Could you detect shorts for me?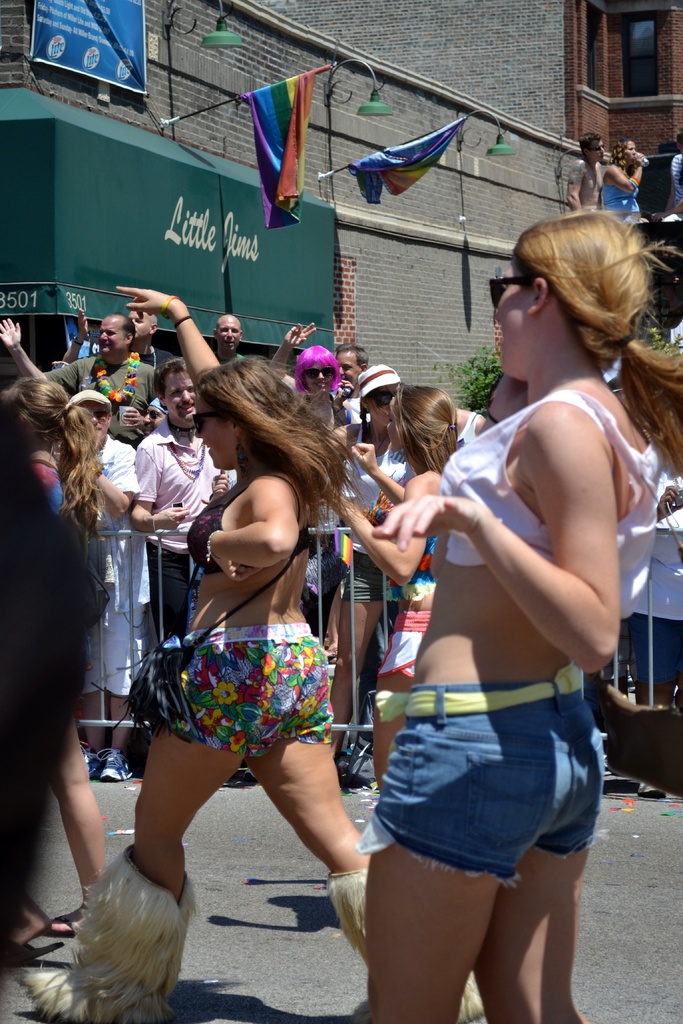
Detection result: <box>357,662,600,884</box>.
